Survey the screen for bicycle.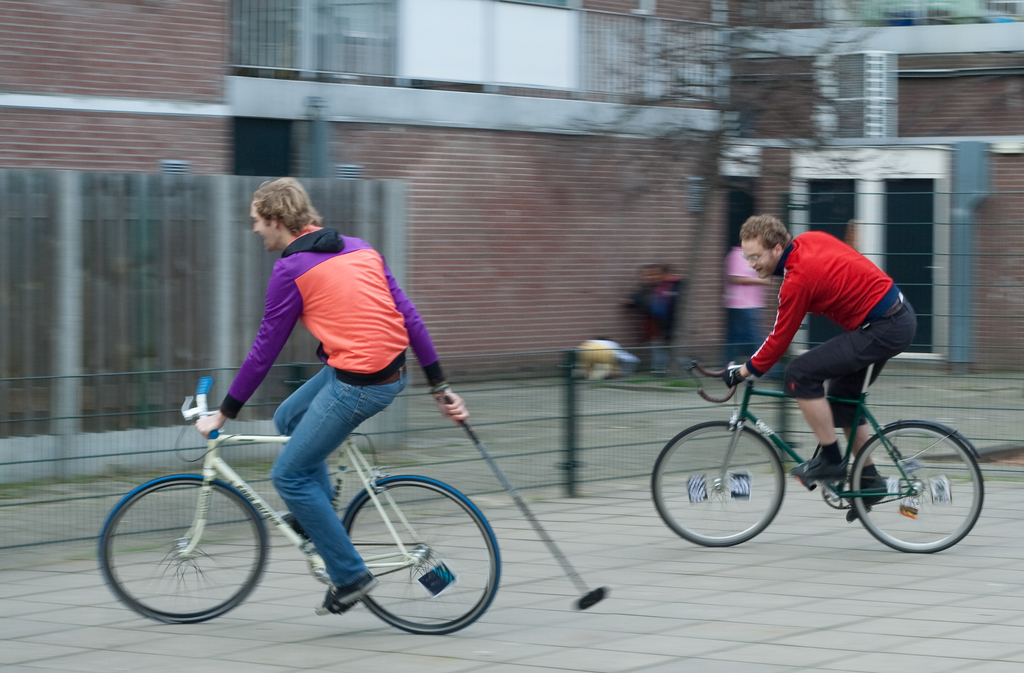
Survey found: 650, 337, 993, 558.
